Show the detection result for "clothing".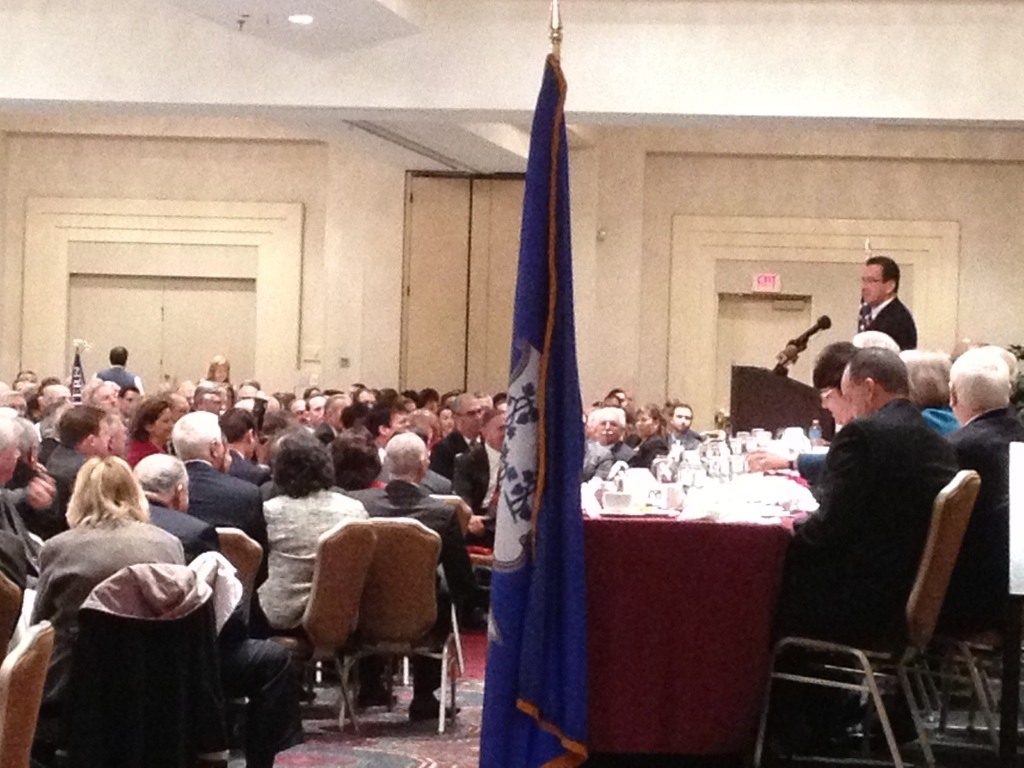
35:508:193:617.
